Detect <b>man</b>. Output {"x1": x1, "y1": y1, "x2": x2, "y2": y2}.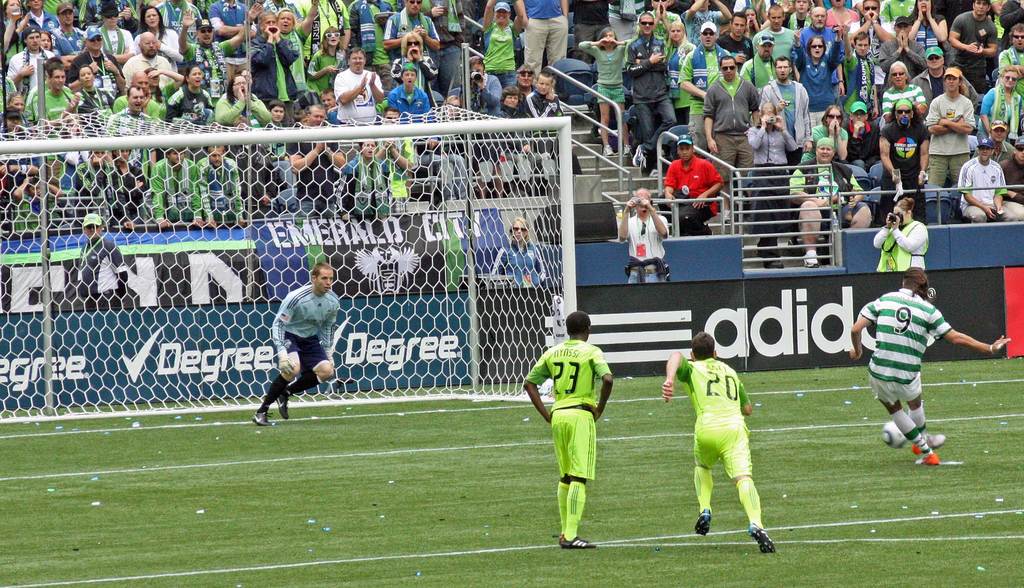
{"x1": 789, "y1": 6, "x2": 844, "y2": 106}.
